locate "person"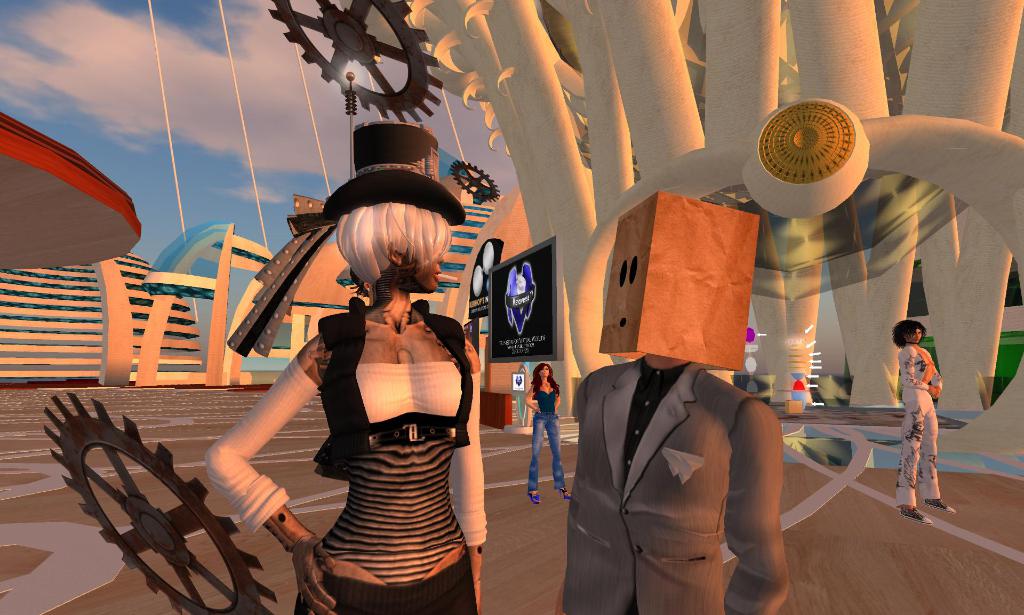
box(204, 113, 489, 614)
